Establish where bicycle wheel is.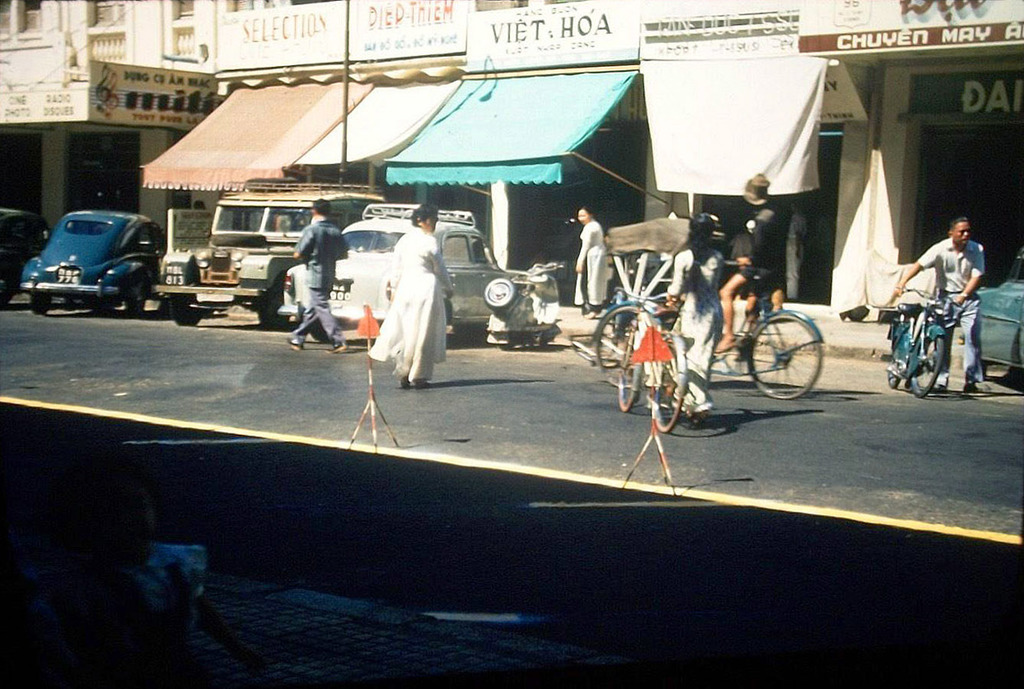
Established at (647, 336, 684, 439).
